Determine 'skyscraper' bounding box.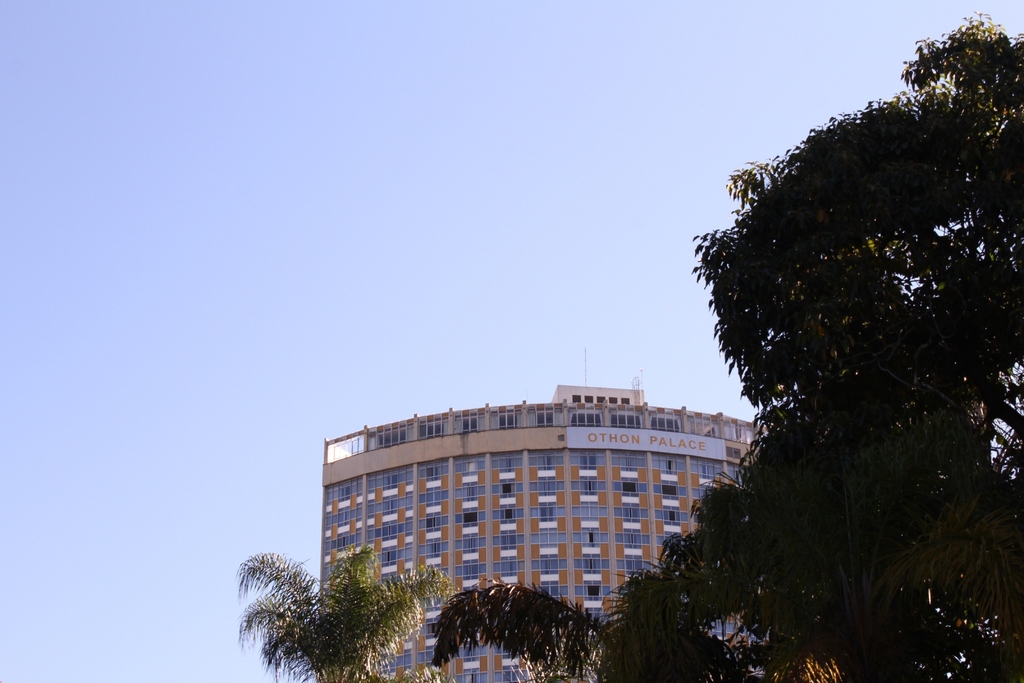
Determined: x1=318 y1=380 x2=788 y2=682.
